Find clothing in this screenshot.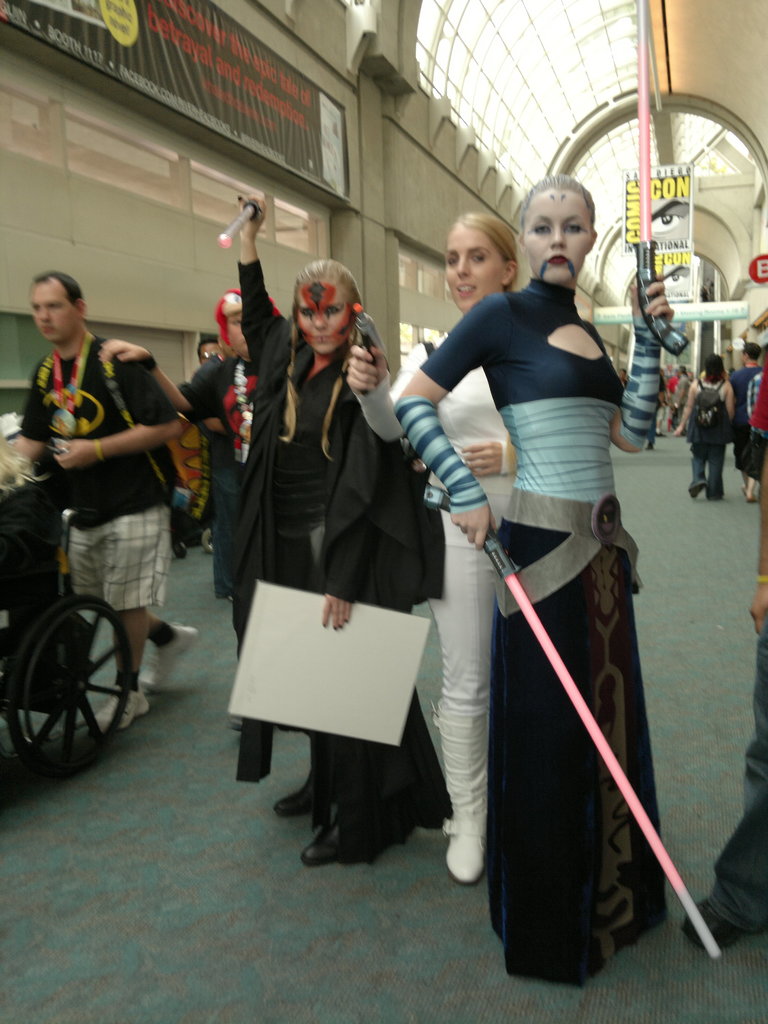
The bounding box for clothing is 366, 359, 525, 829.
